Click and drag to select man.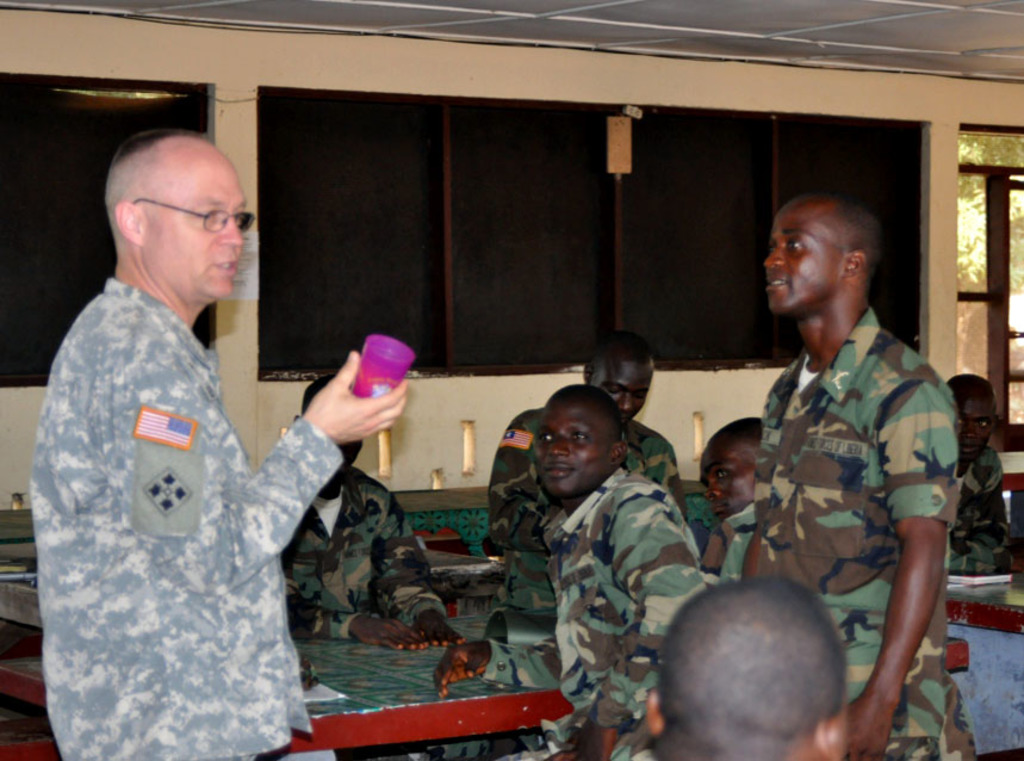
Selection: left=693, top=422, right=772, bottom=564.
